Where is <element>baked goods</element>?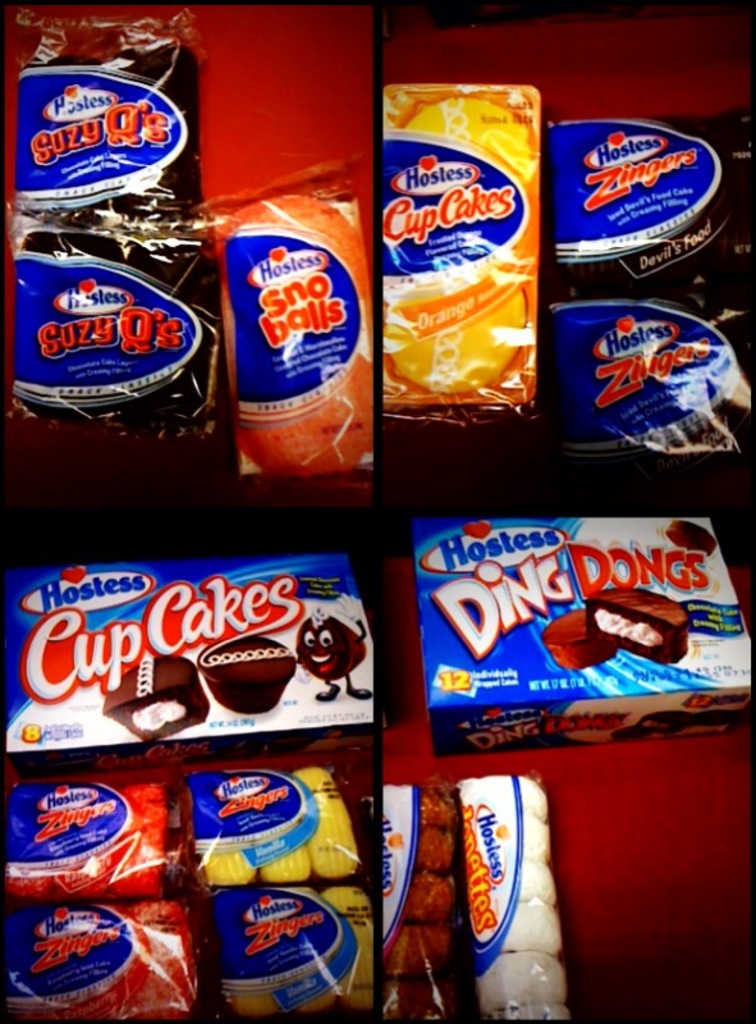
582 589 689 666.
